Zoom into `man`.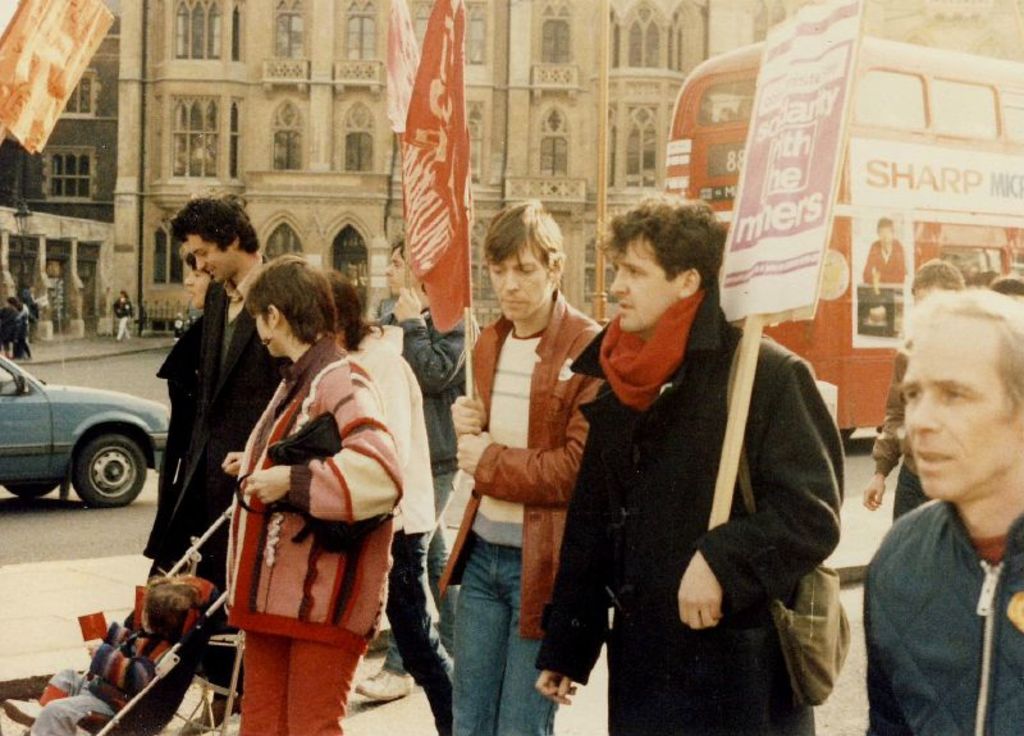
Zoom target: 522/196/842/735.
